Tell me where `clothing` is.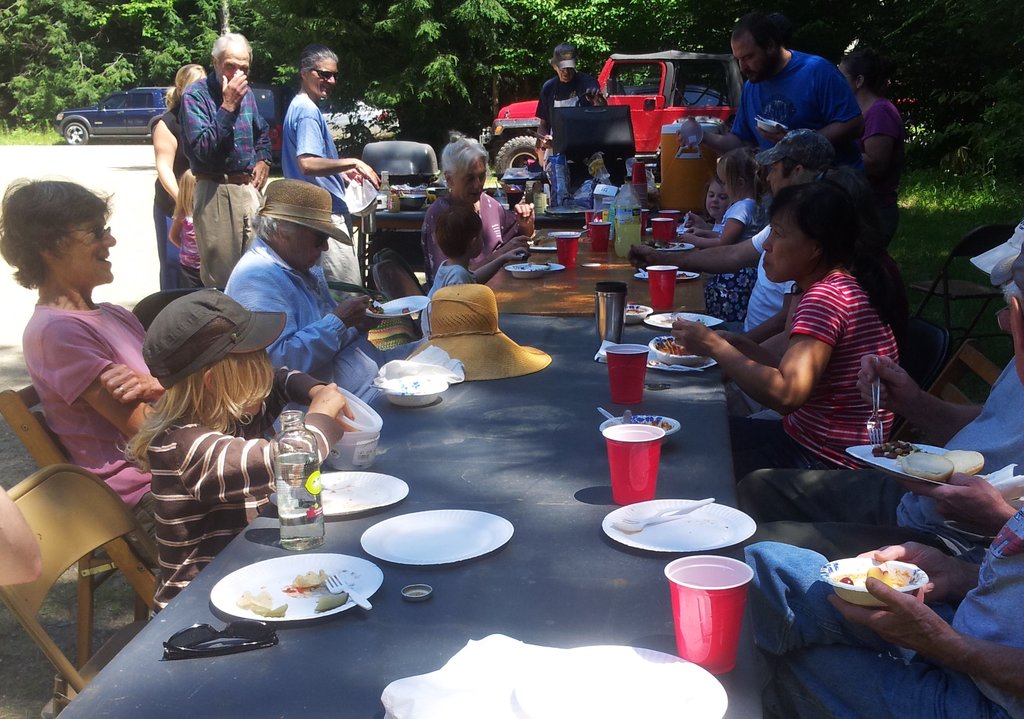
`clothing` is at {"left": 534, "top": 70, "right": 605, "bottom": 174}.
